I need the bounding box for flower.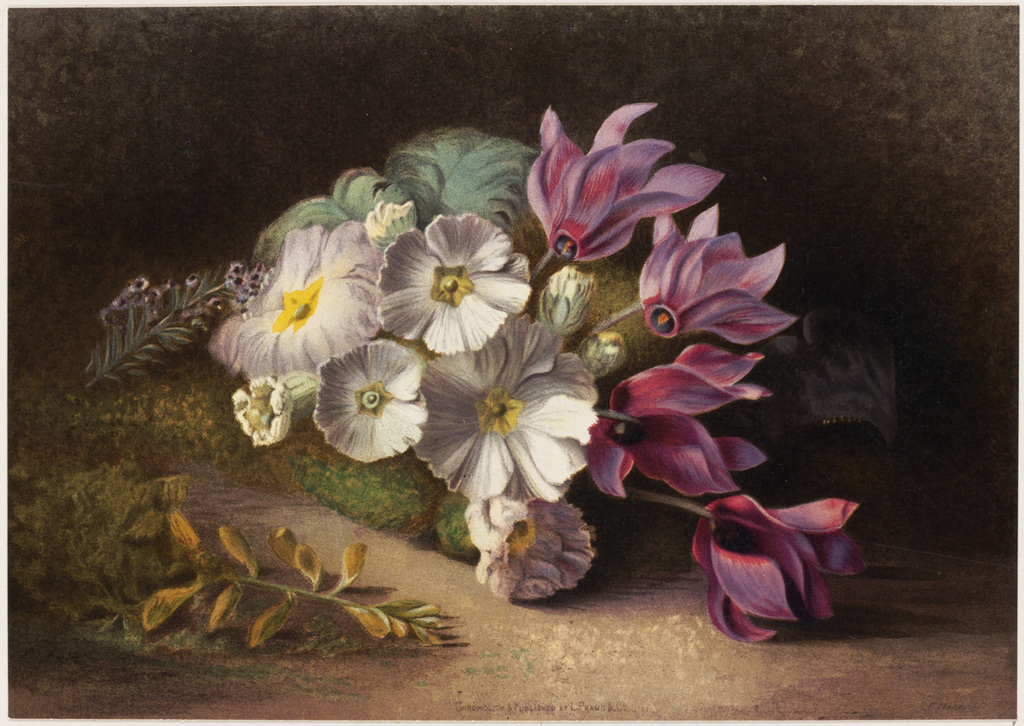
Here it is: <box>205,225,387,385</box>.
